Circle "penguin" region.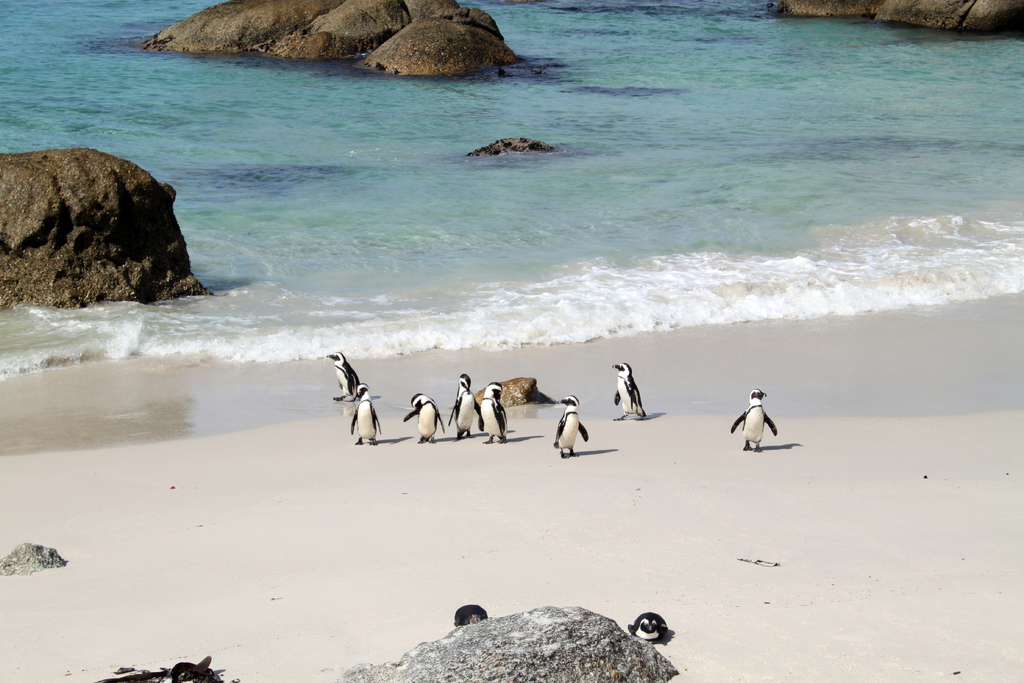
Region: {"left": 481, "top": 379, "right": 508, "bottom": 445}.
